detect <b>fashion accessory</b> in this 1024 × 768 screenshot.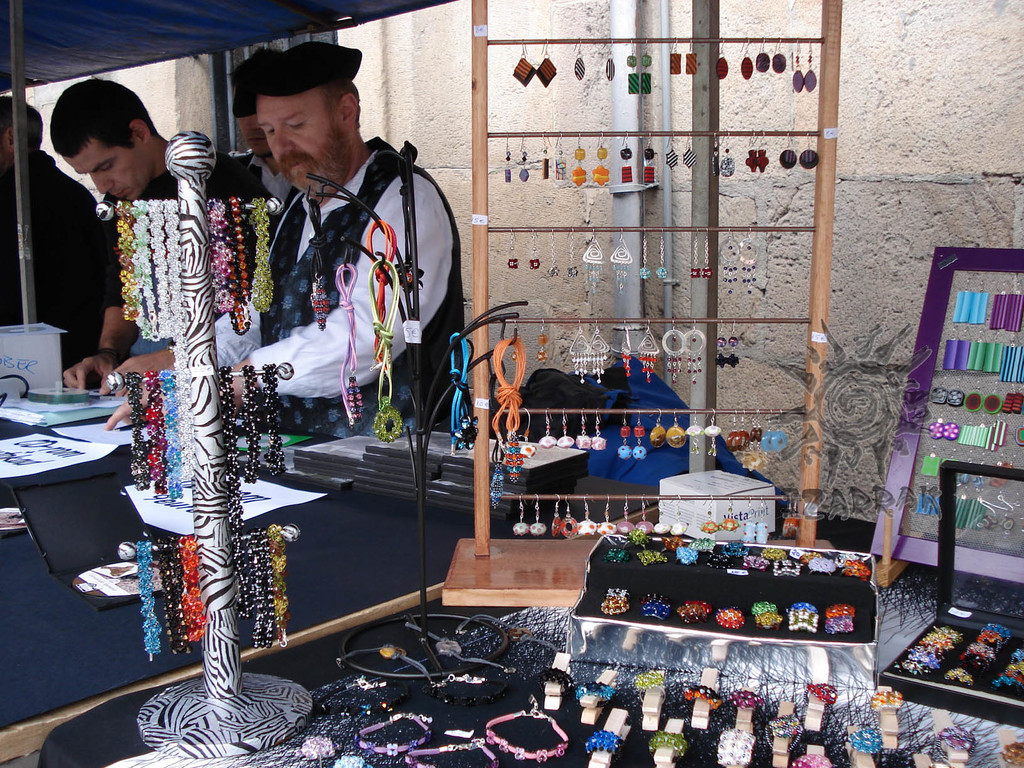
Detection: [666, 134, 678, 168].
